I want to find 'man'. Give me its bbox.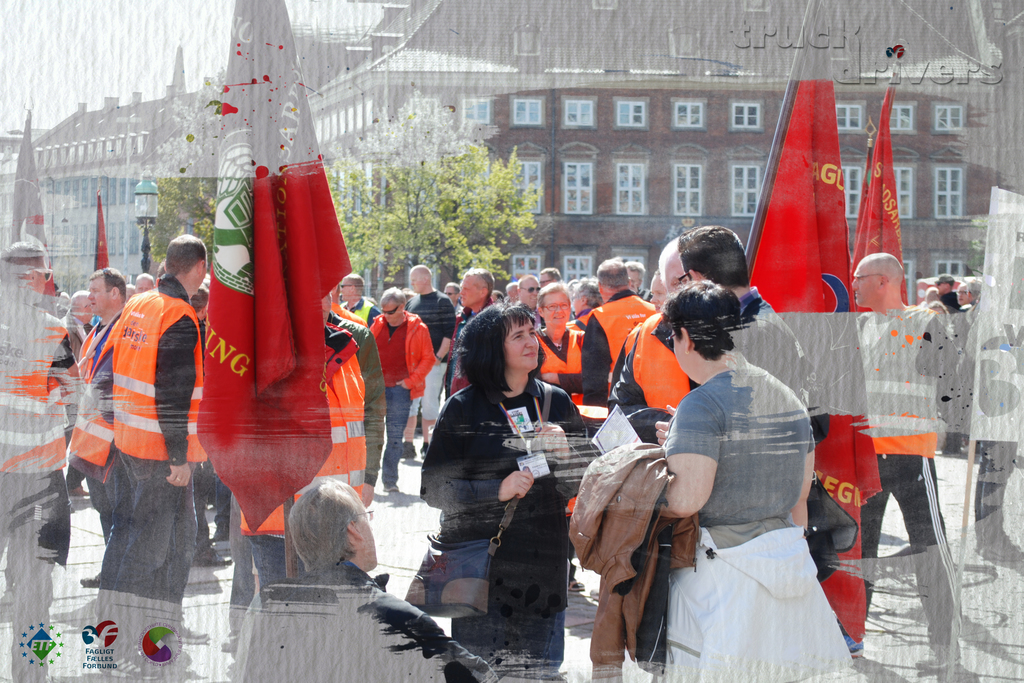
123:283:136:309.
